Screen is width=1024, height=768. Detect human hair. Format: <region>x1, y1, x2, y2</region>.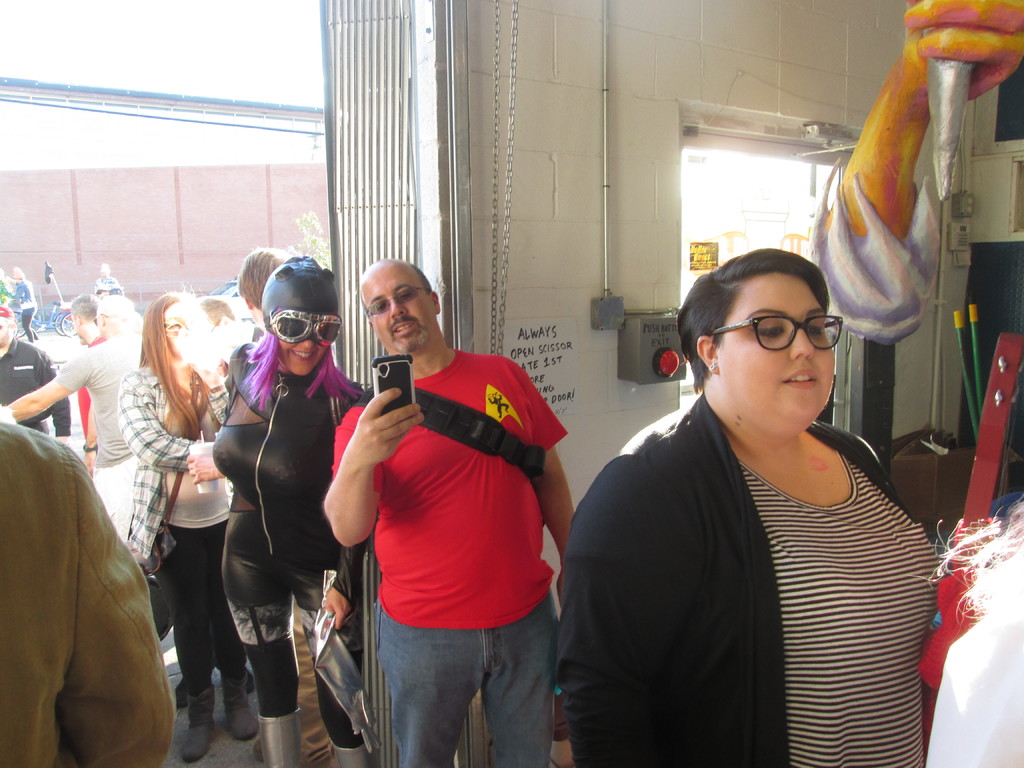
<region>671, 248, 835, 390</region>.
